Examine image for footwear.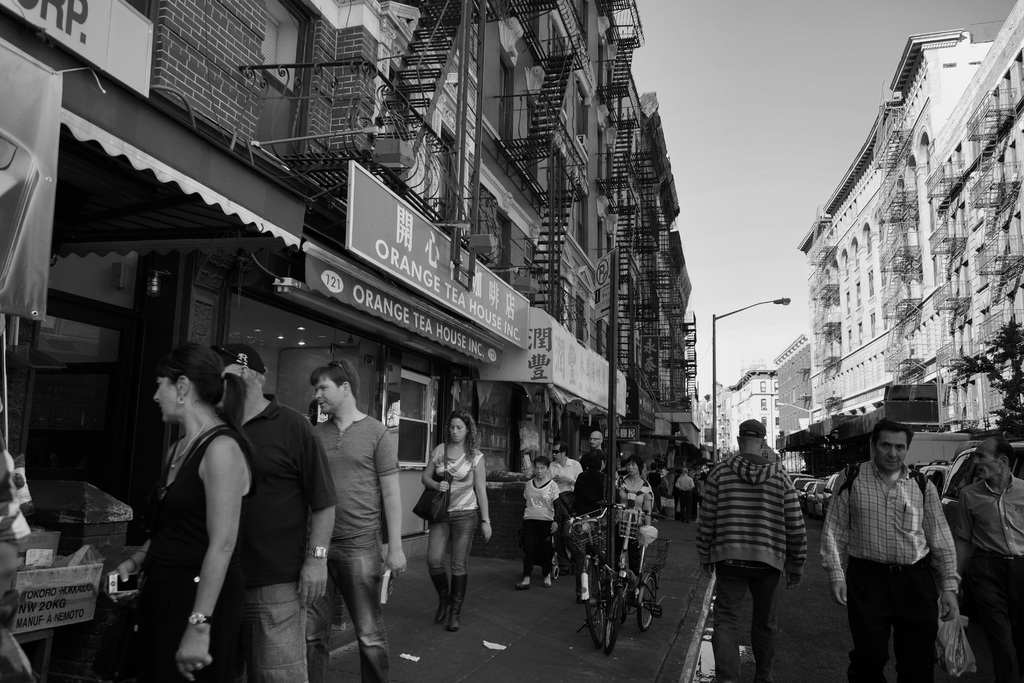
Examination result: detection(429, 570, 451, 621).
